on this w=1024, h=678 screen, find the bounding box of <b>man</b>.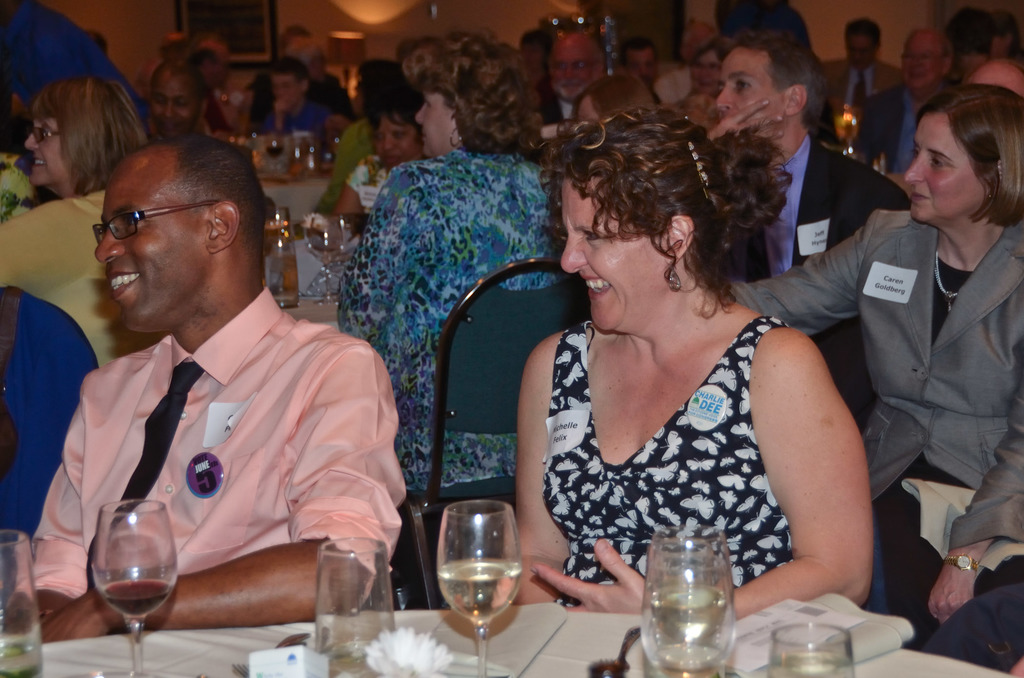
Bounding box: rect(851, 15, 966, 187).
